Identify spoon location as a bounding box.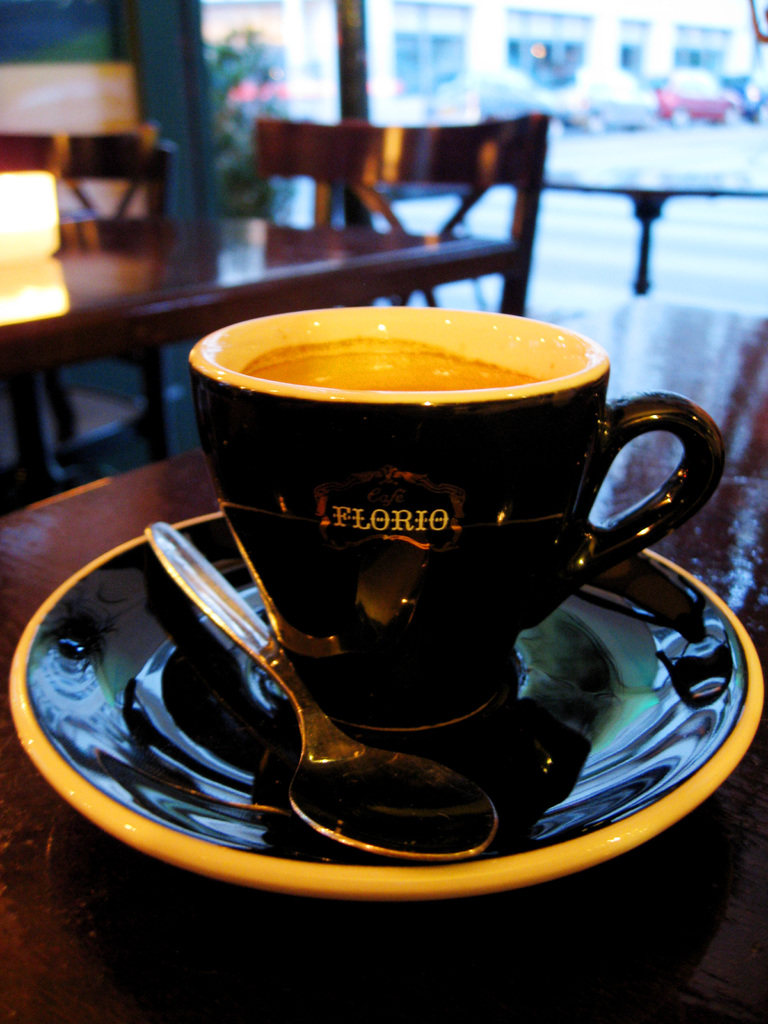
[145, 522, 499, 860].
